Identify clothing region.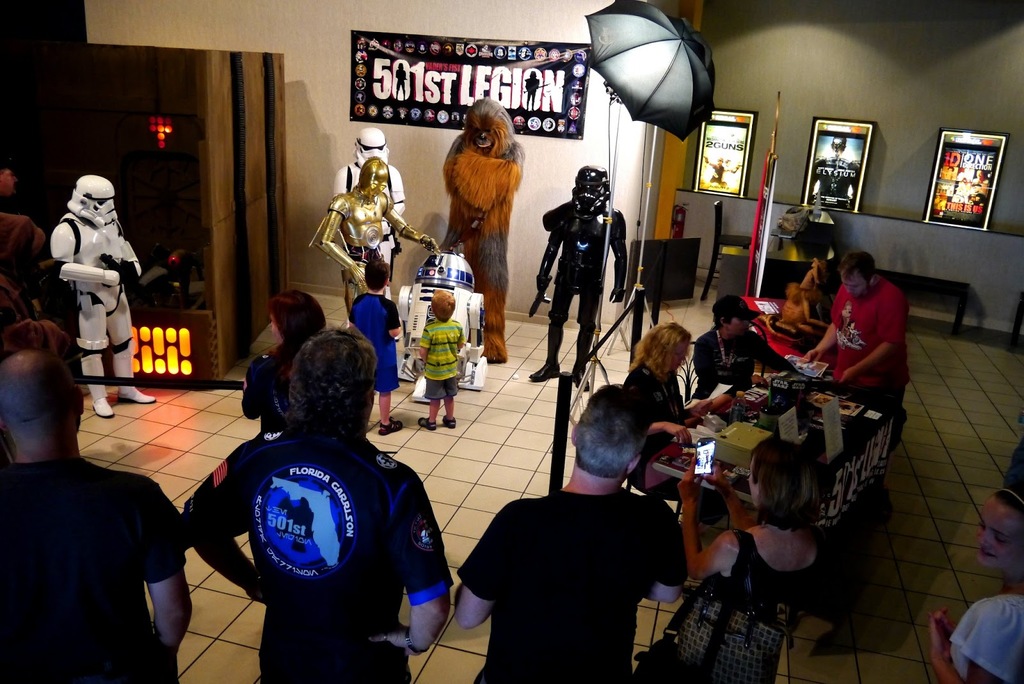
Region: 644 537 826 682.
